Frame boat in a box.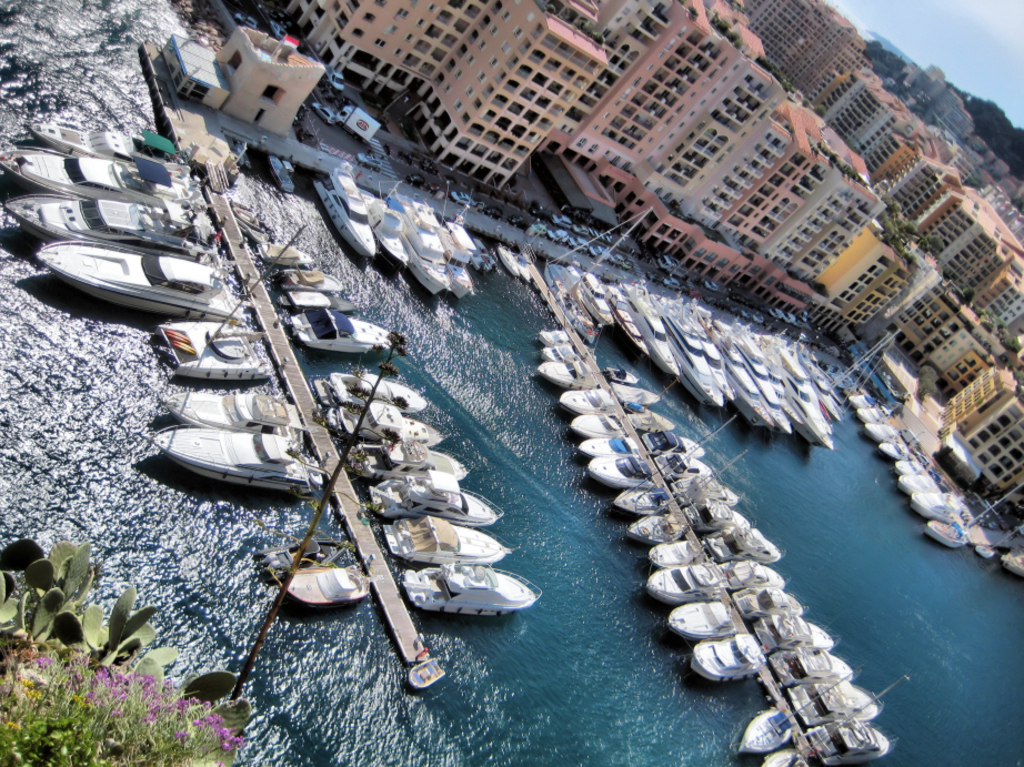
bbox=[641, 565, 715, 603].
